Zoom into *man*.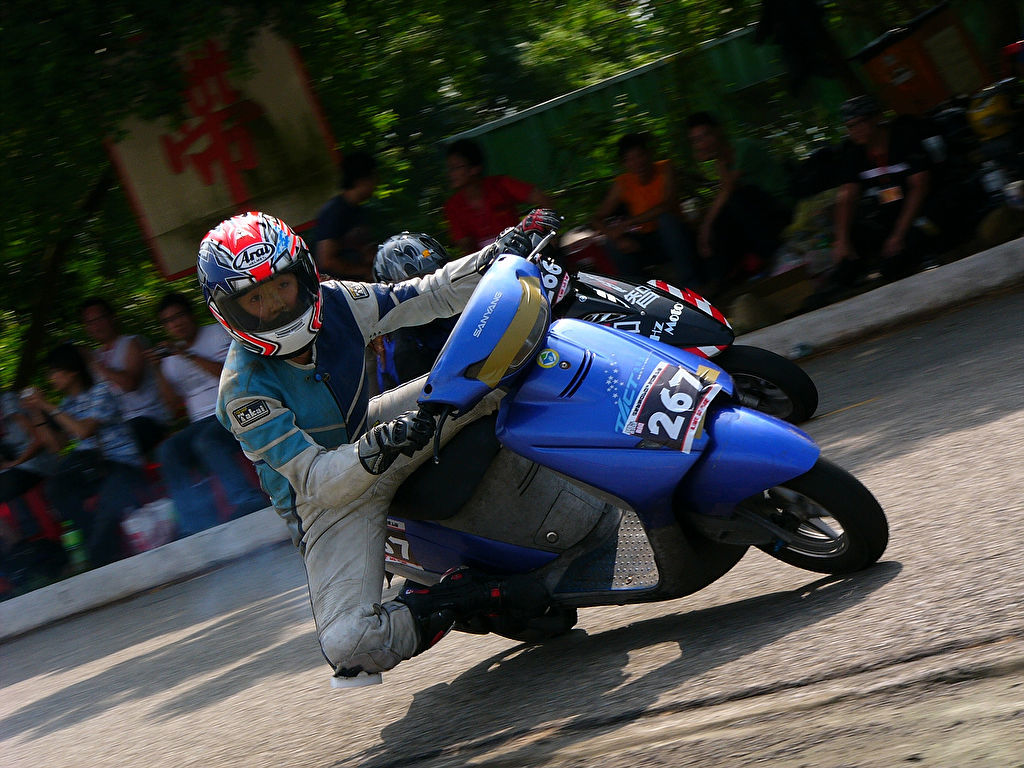
Zoom target: [left=211, top=212, right=567, bottom=682].
